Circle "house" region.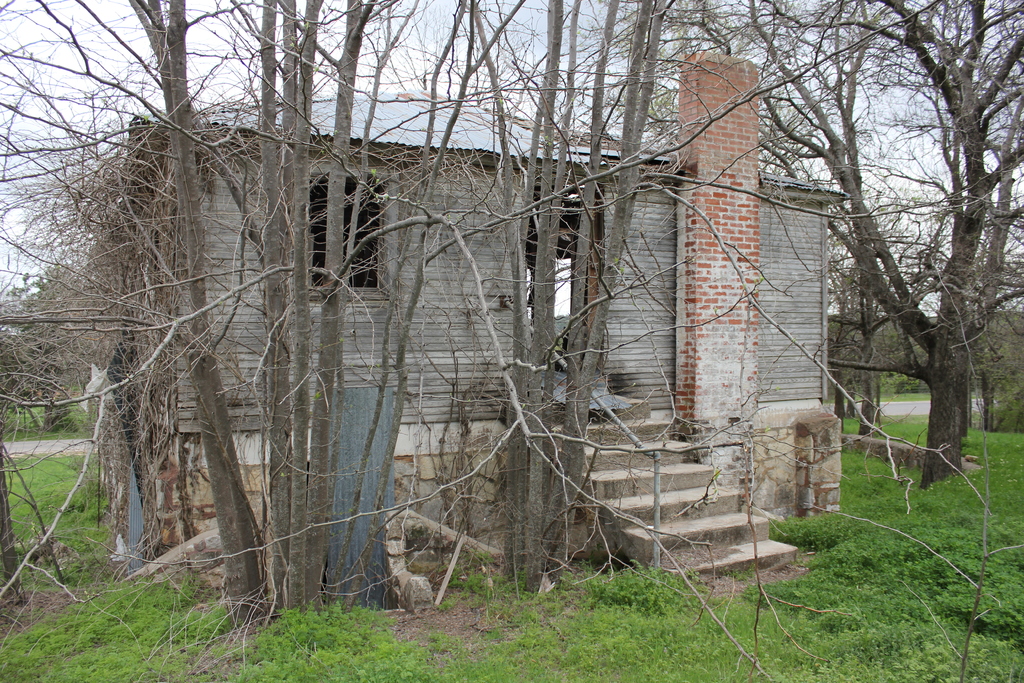
Region: bbox=(85, 42, 938, 591).
